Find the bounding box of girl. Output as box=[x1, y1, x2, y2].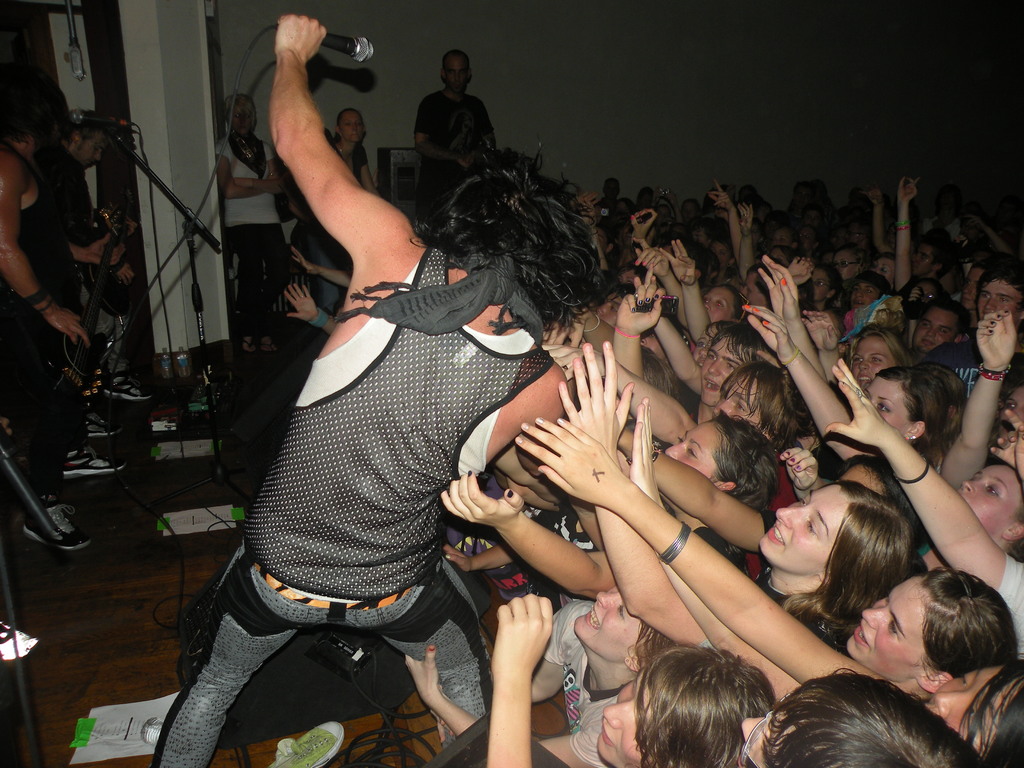
box=[556, 331, 924, 641].
